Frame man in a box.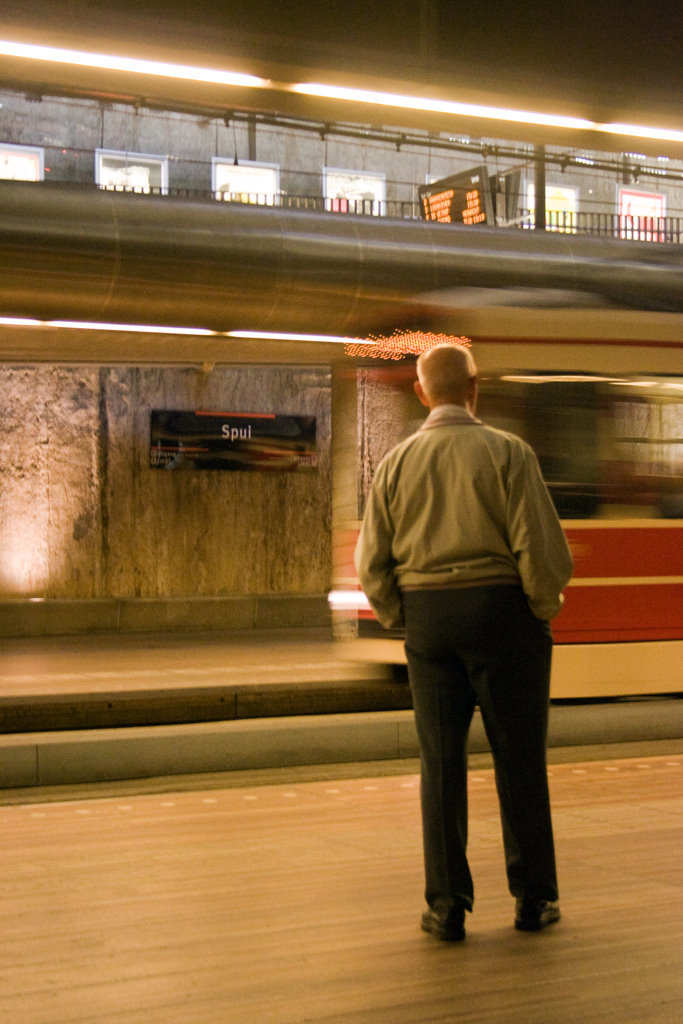
(349,366,585,948).
